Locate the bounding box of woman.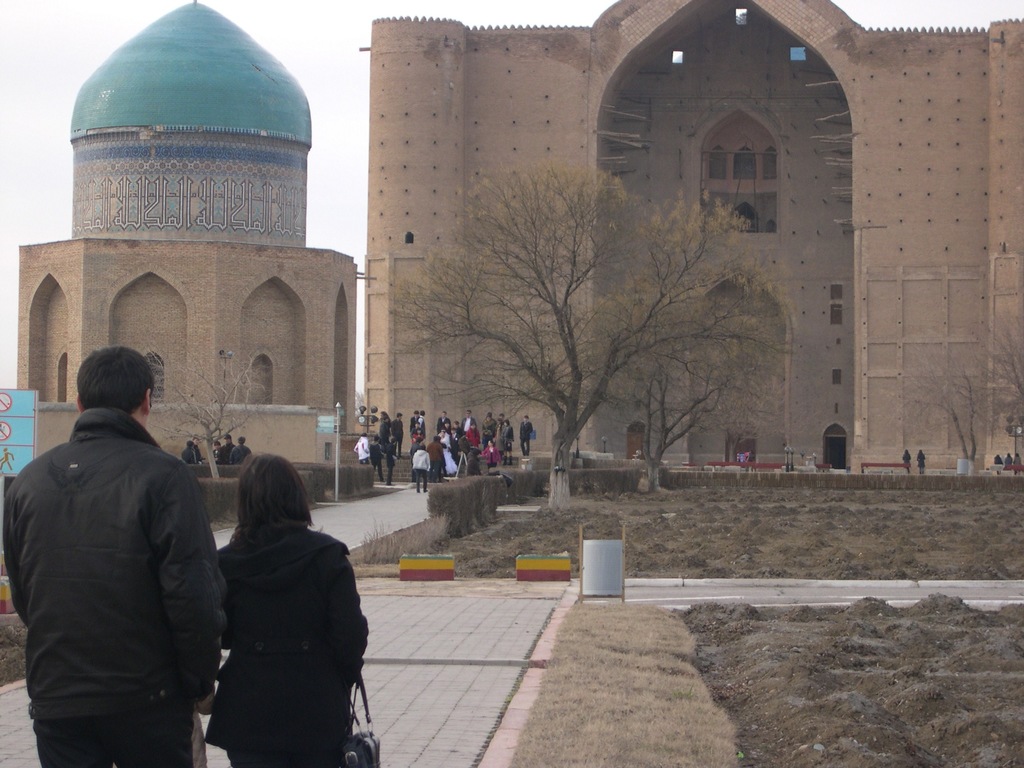
Bounding box: x1=438, y1=432, x2=458, y2=472.
